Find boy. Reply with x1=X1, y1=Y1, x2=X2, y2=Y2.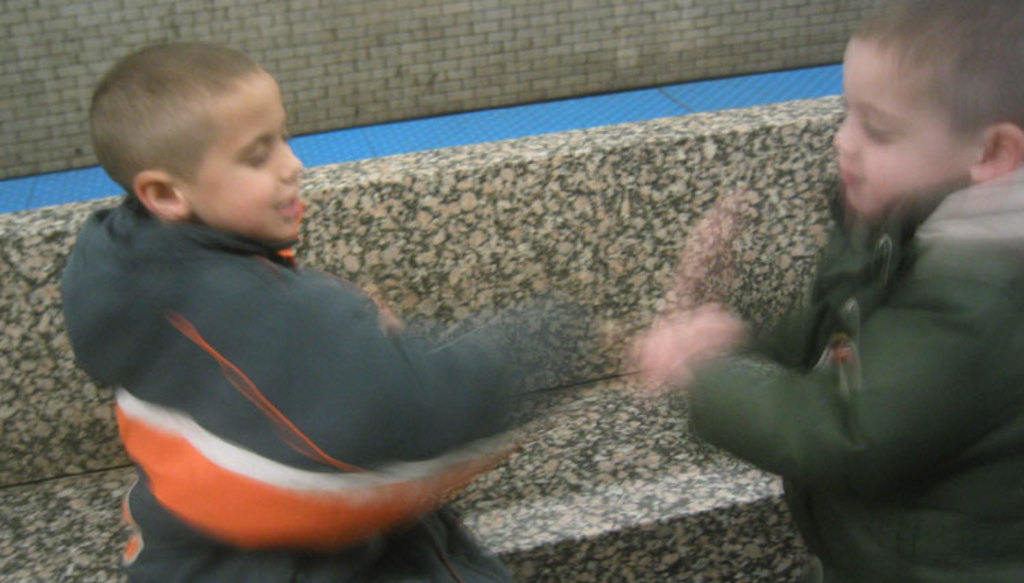
x1=63, y1=46, x2=617, y2=582.
